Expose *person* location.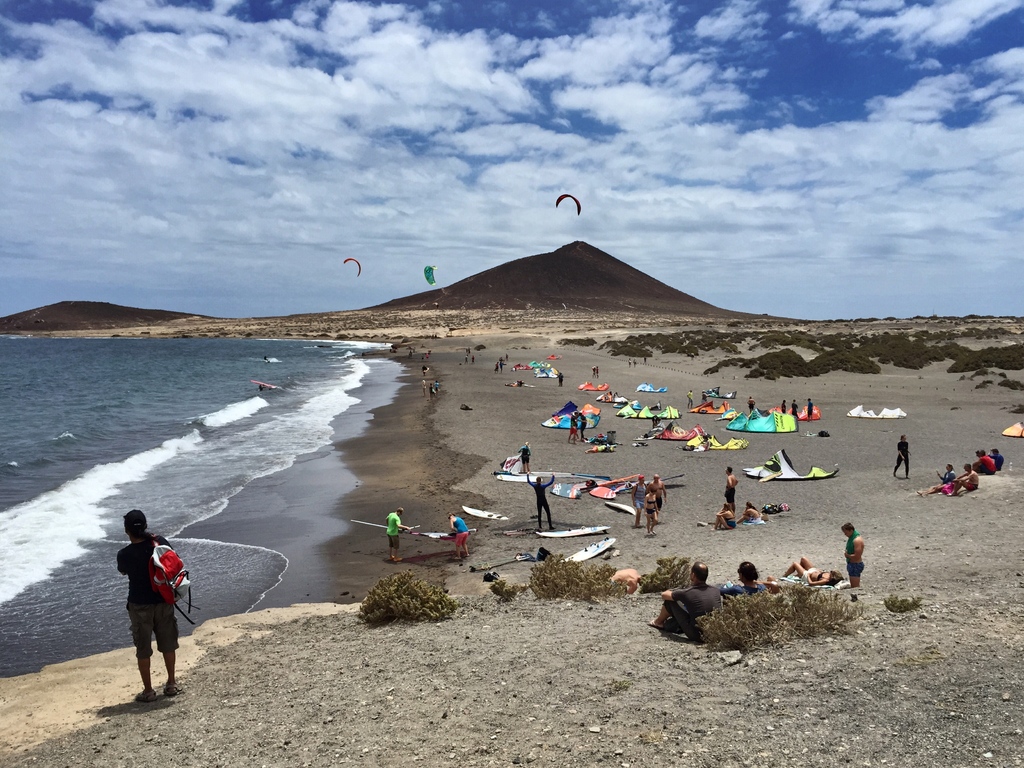
Exposed at [x1=447, y1=513, x2=470, y2=563].
